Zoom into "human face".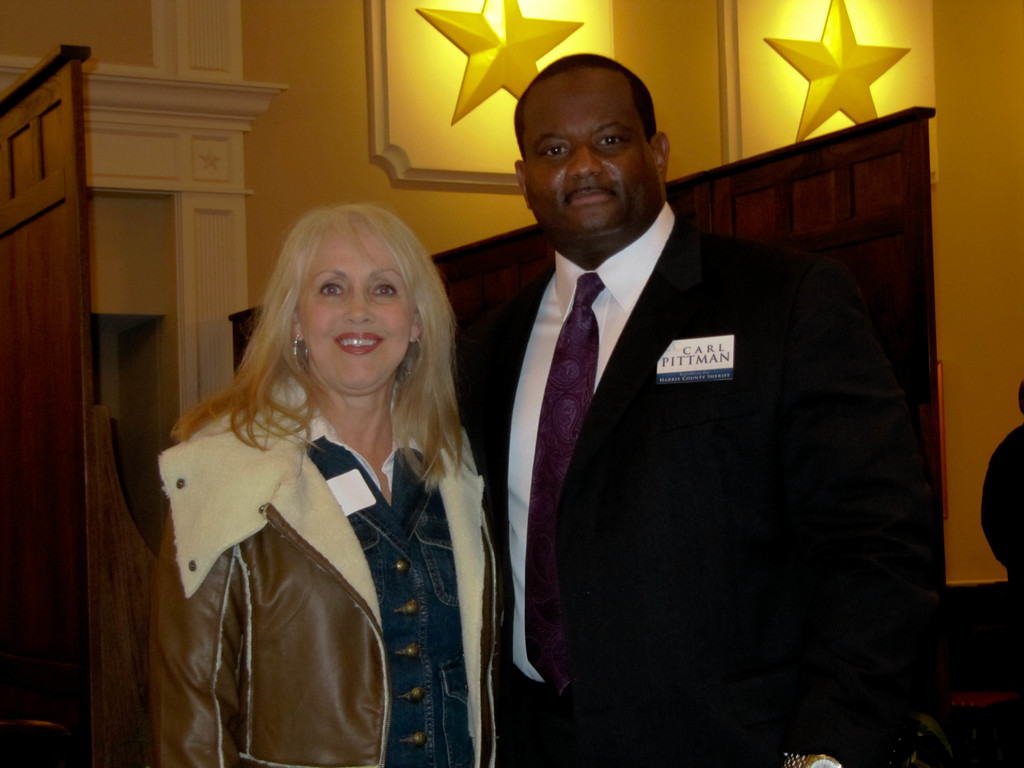
Zoom target: x1=297, y1=228, x2=413, y2=387.
